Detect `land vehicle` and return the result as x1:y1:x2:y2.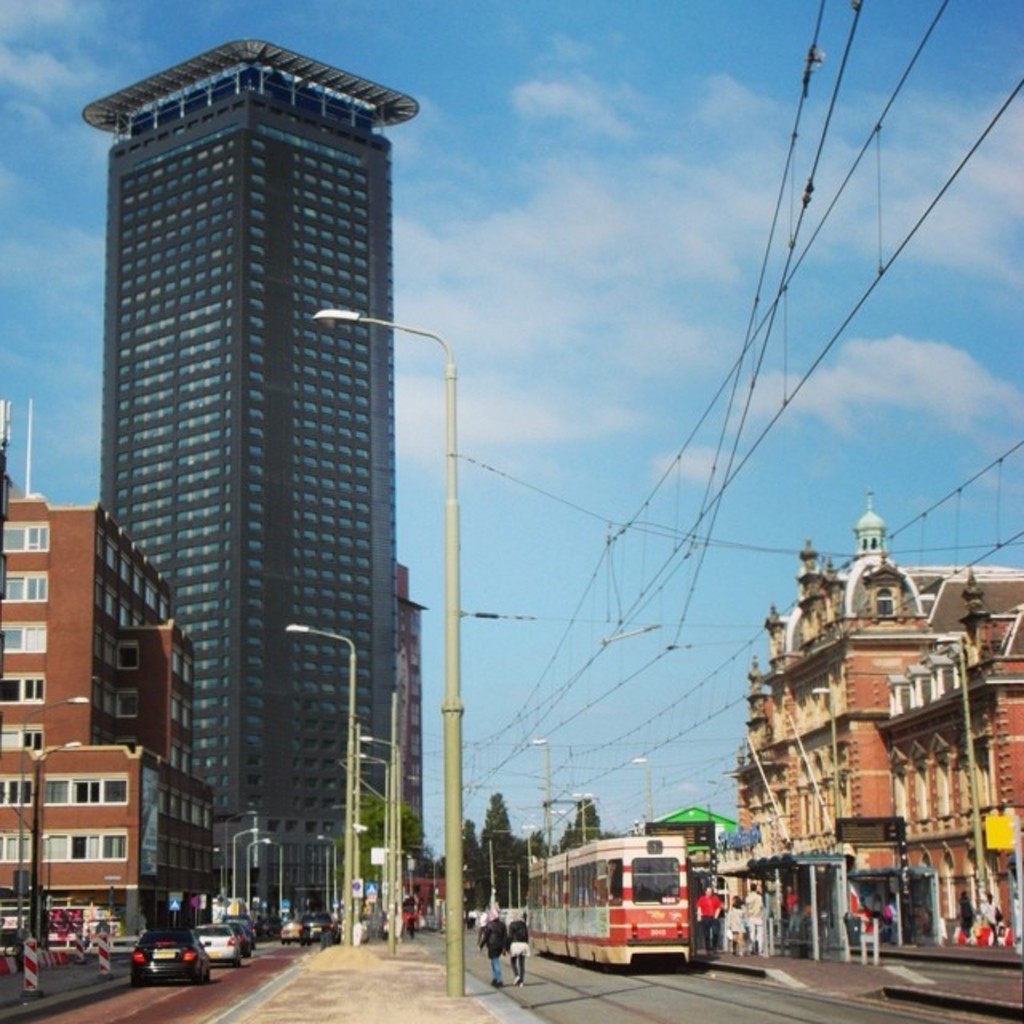
288:925:302:939.
